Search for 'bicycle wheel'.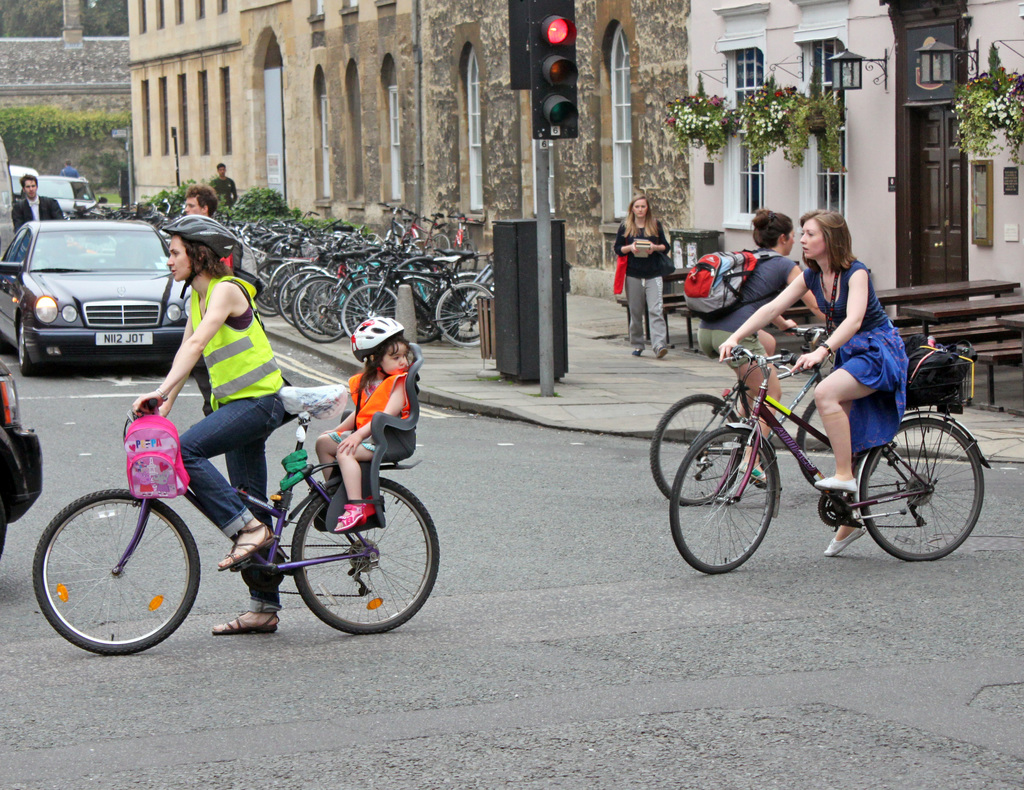
Found at {"x1": 290, "y1": 476, "x2": 440, "y2": 636}.
